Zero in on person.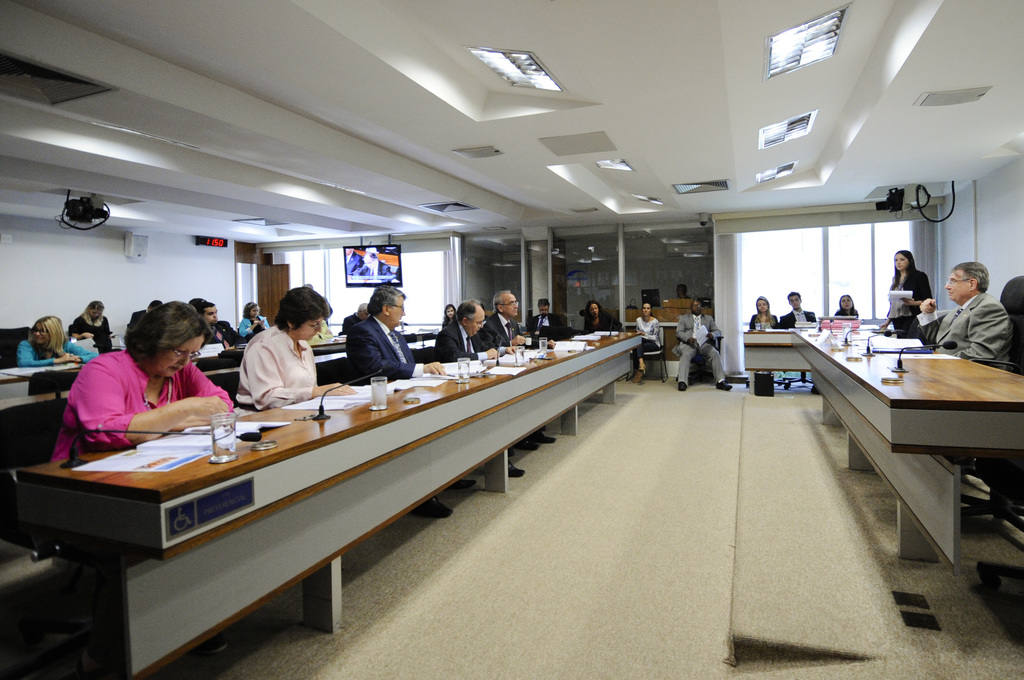
Zeroed in: (x1=74, y1=293, x2=110, y2=353).
